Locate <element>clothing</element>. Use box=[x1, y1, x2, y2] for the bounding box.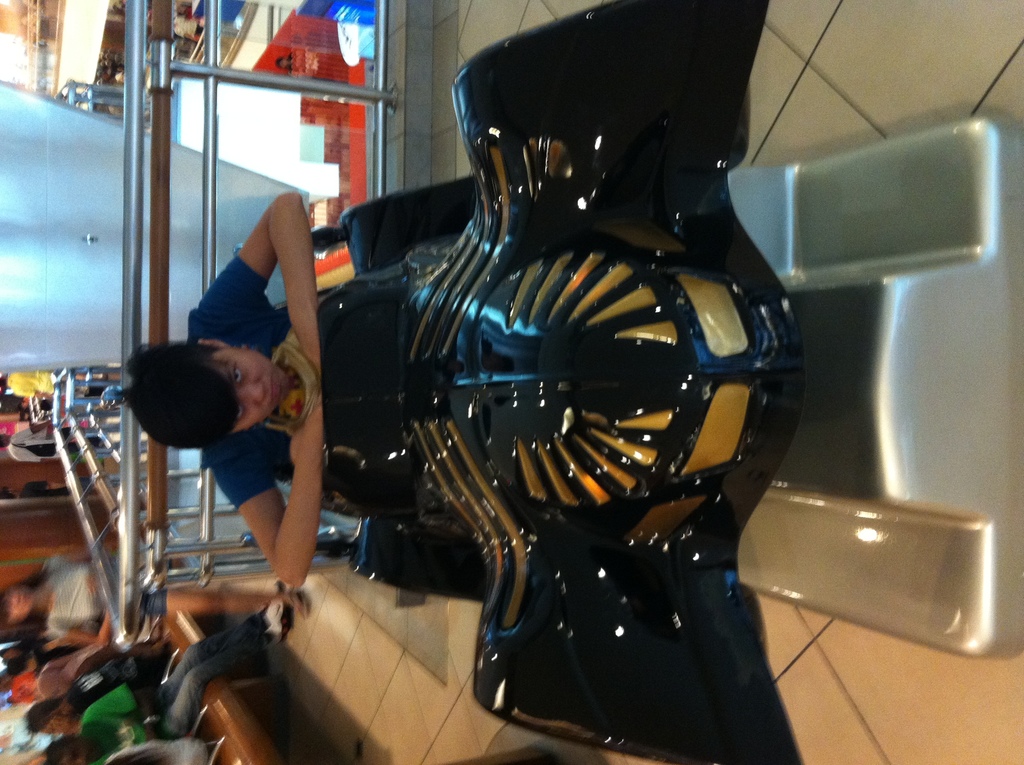
box=[74, 602, 281, 757].
